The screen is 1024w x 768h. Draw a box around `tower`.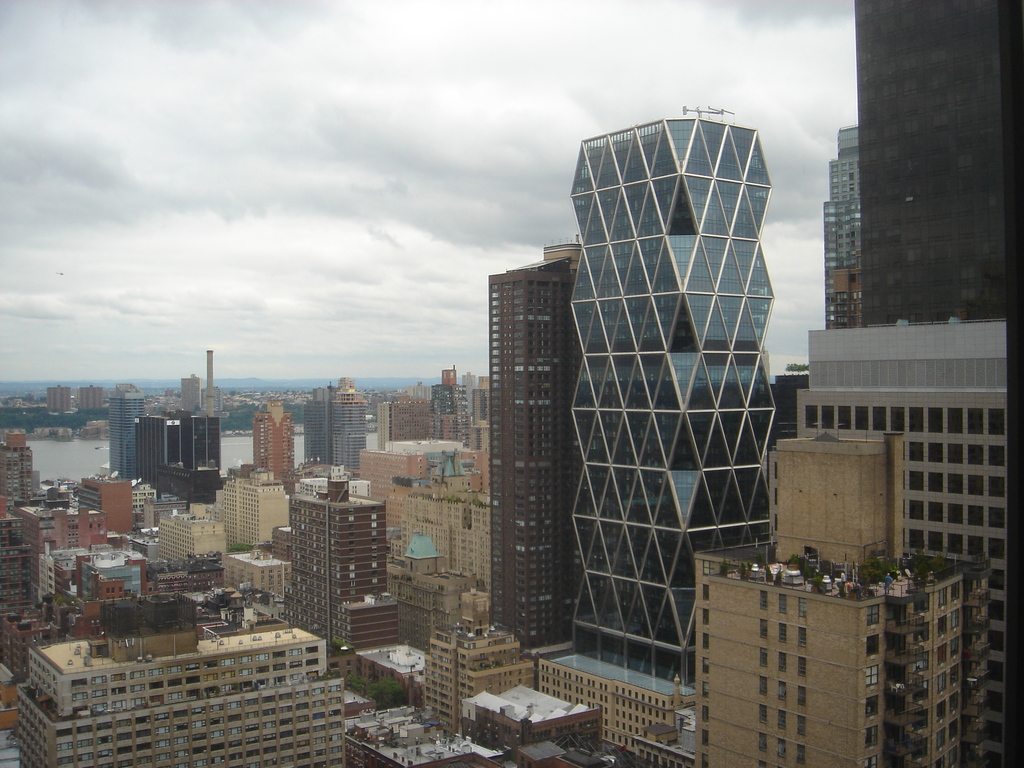
[109, 383, 143, 477].
